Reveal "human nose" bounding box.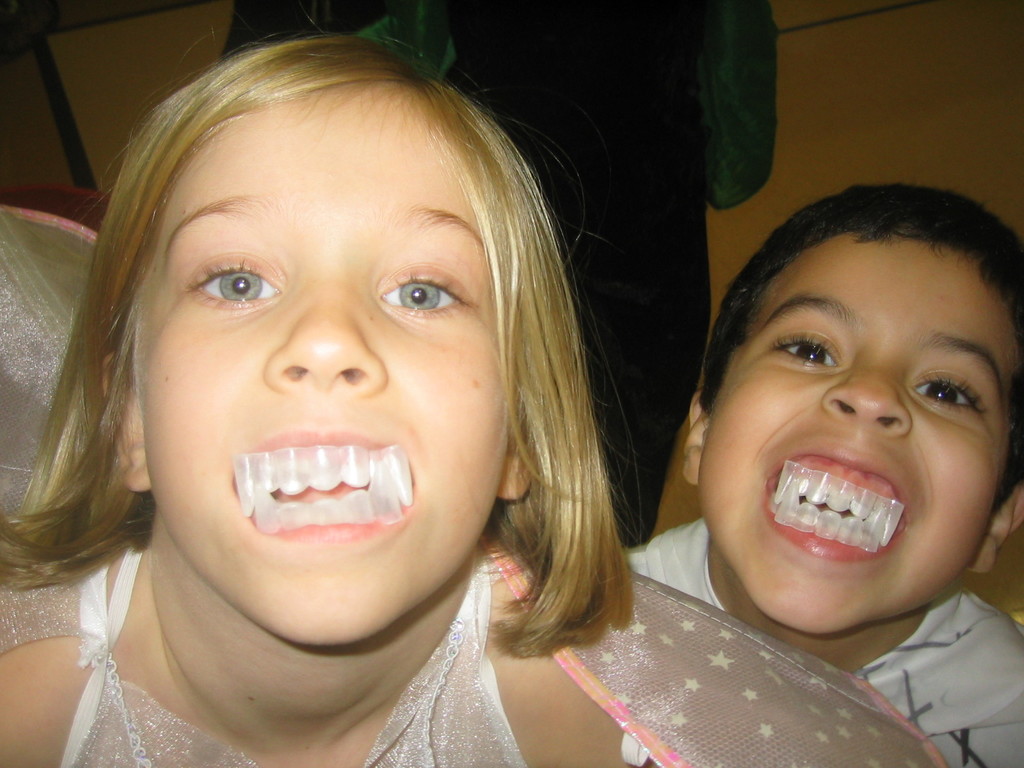
Revealed: rect(821, 358, 911, 436).
